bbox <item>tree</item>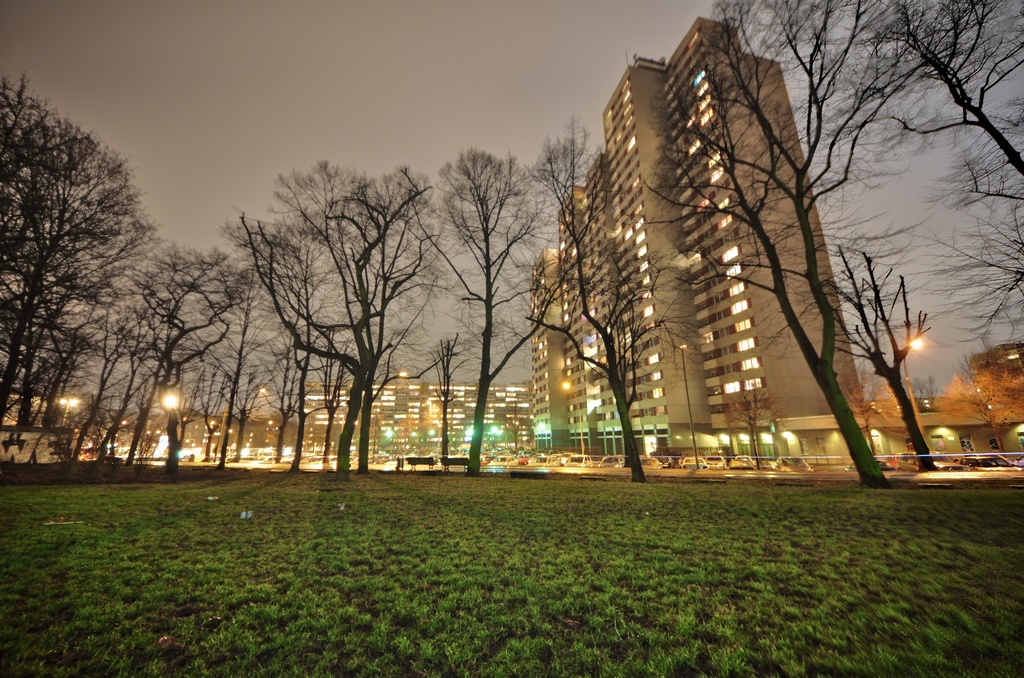
(63,264,174,464)
